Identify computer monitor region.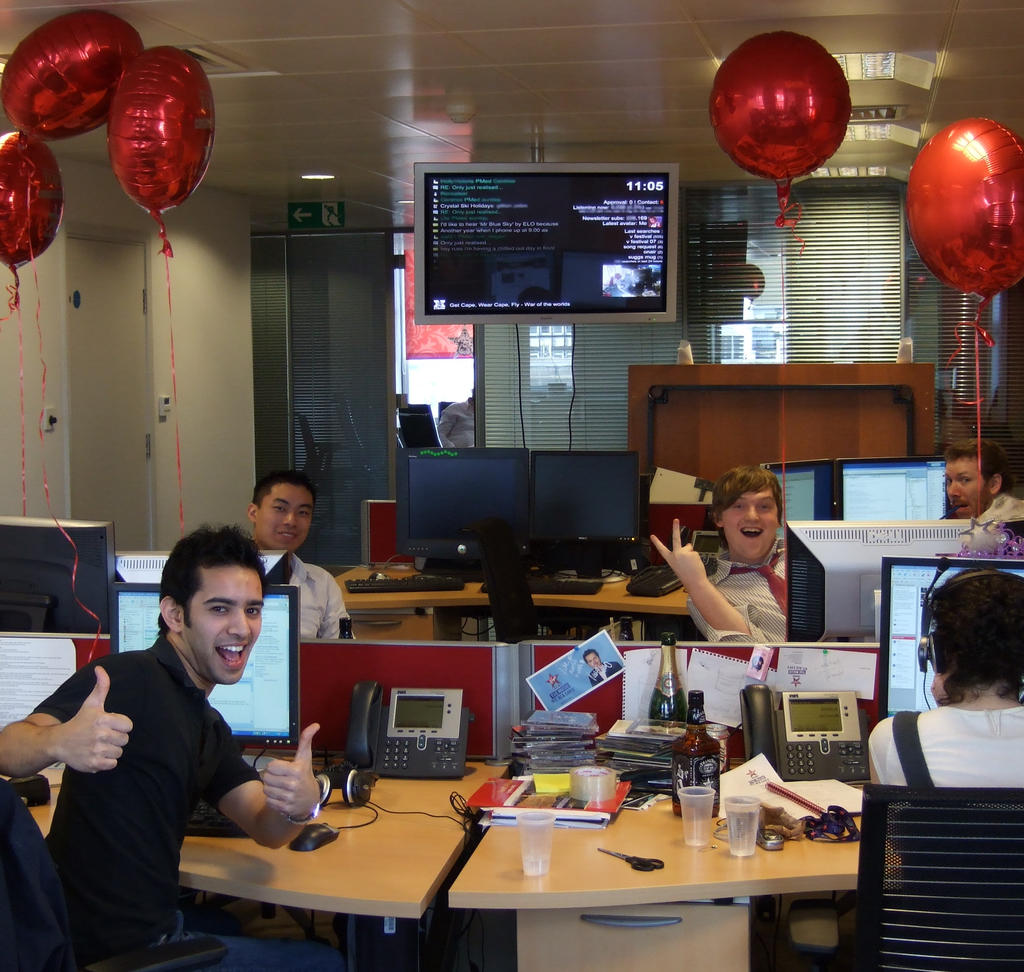
Region: left=834, top=444, right=959, bottom=525.
